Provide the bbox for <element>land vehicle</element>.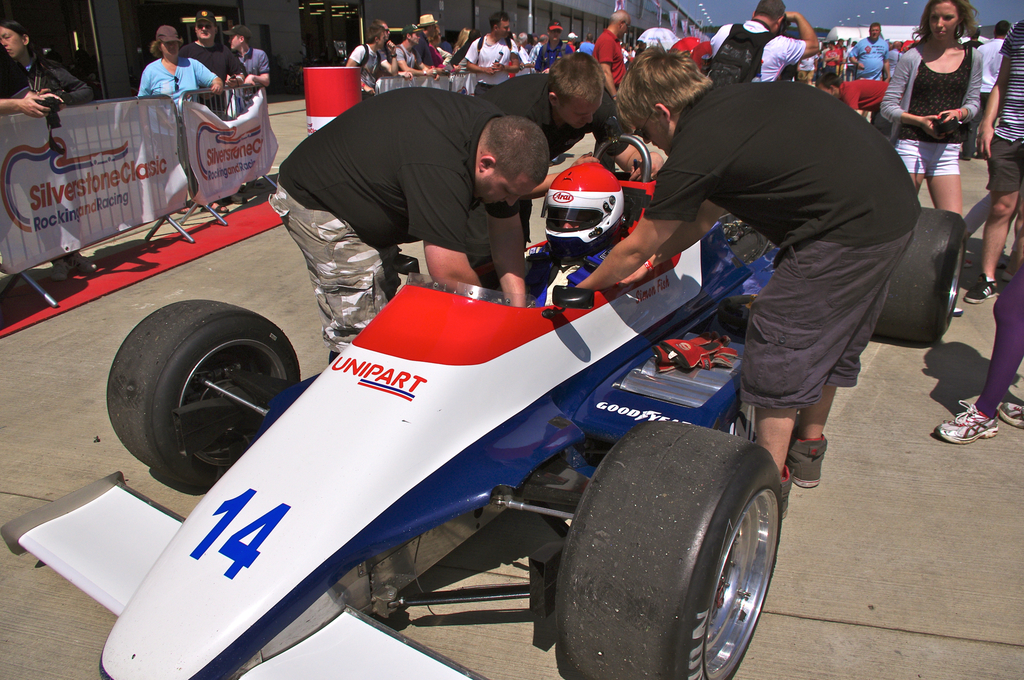
0 123 971 679.
